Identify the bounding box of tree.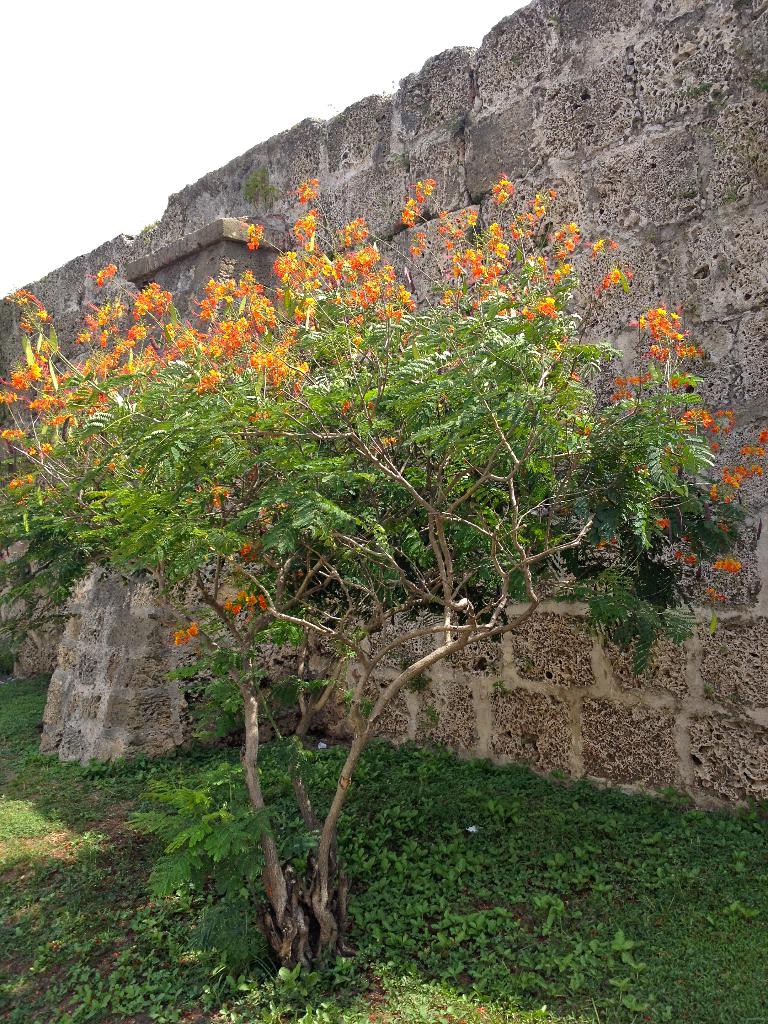
region(0, 179, 767, 964).
